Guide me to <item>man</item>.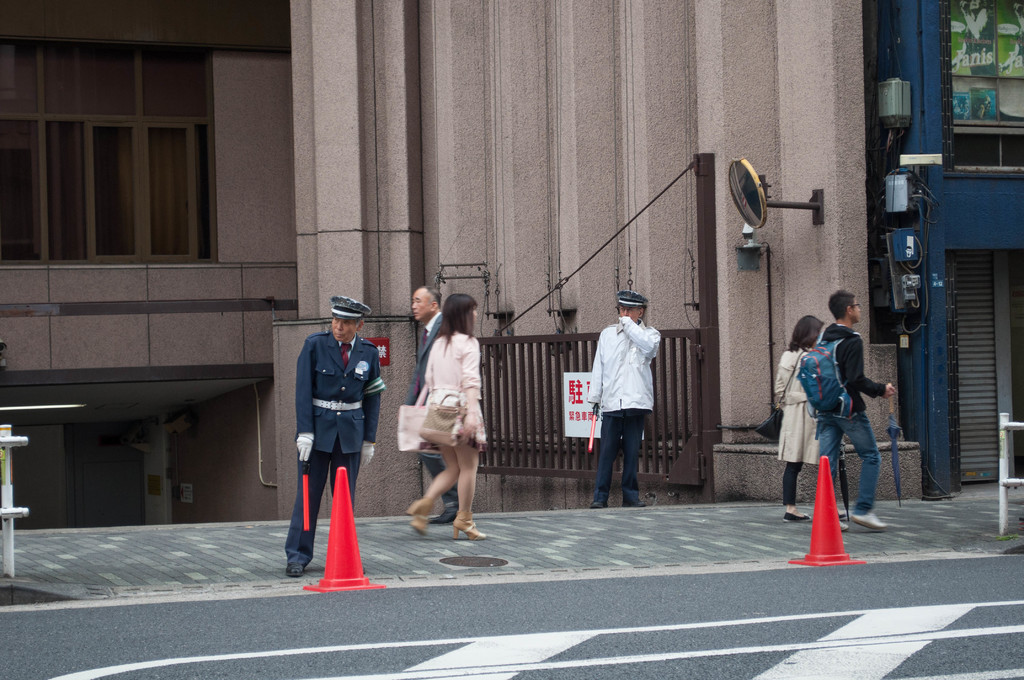
Guidance: {"left": 278, "top": 296, "right": 386, "bottom": 577}.
